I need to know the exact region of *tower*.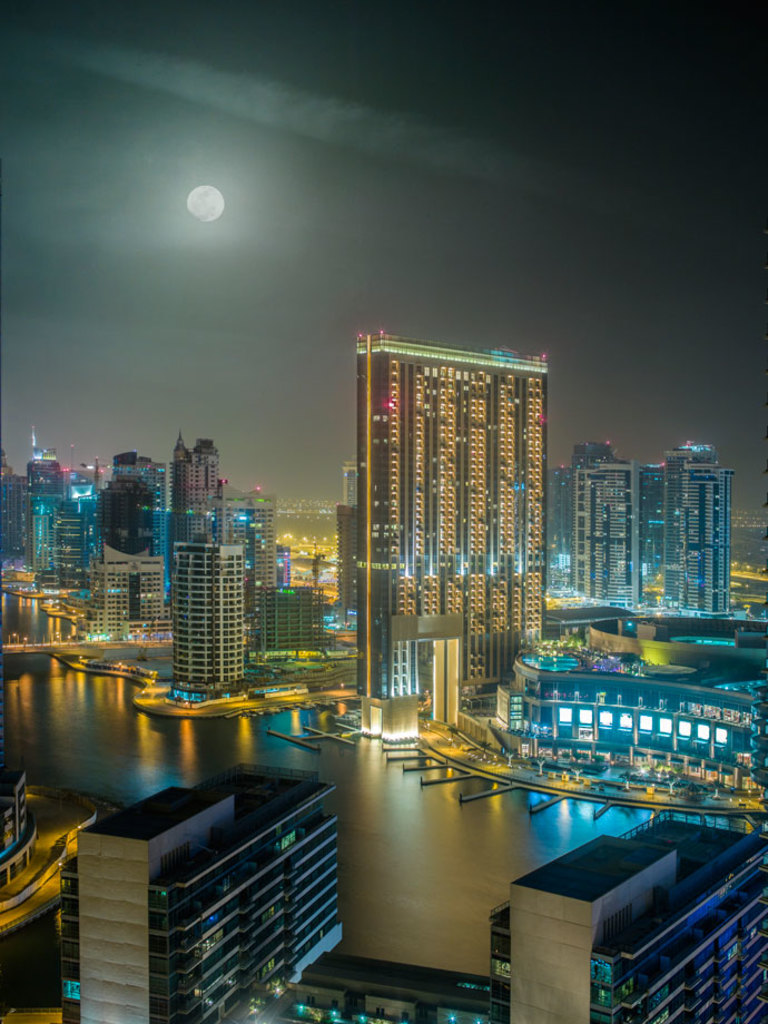
Region: 198:439:226:500.
